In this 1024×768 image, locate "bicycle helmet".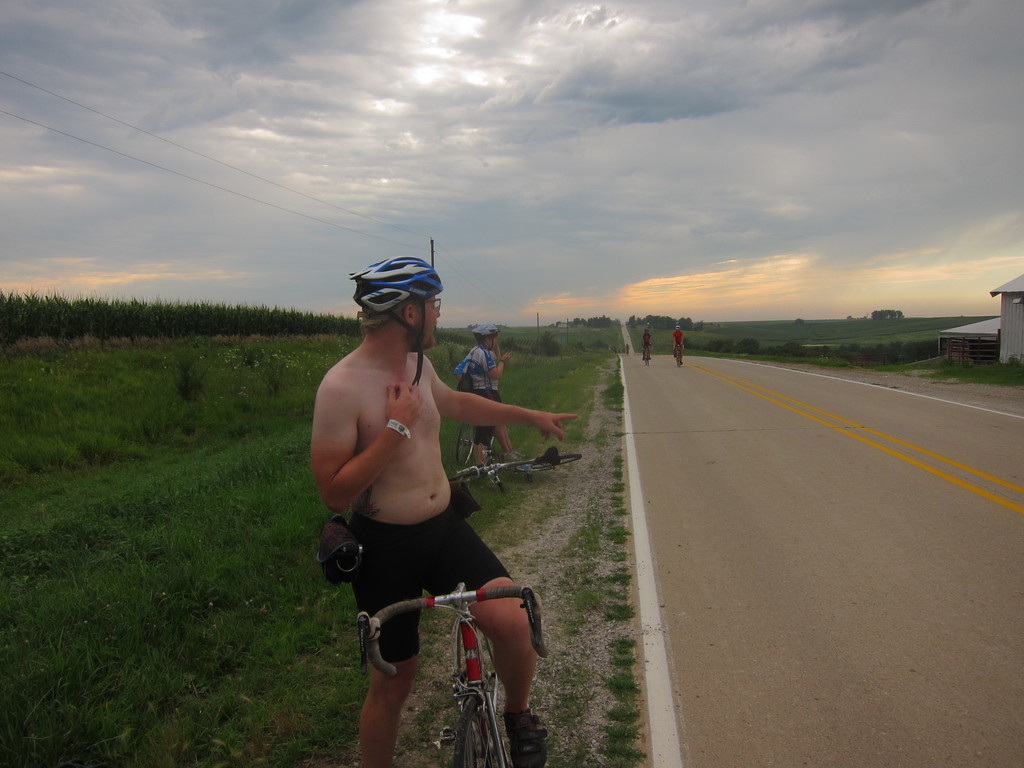
Bounding box: 349,257,442,319.
